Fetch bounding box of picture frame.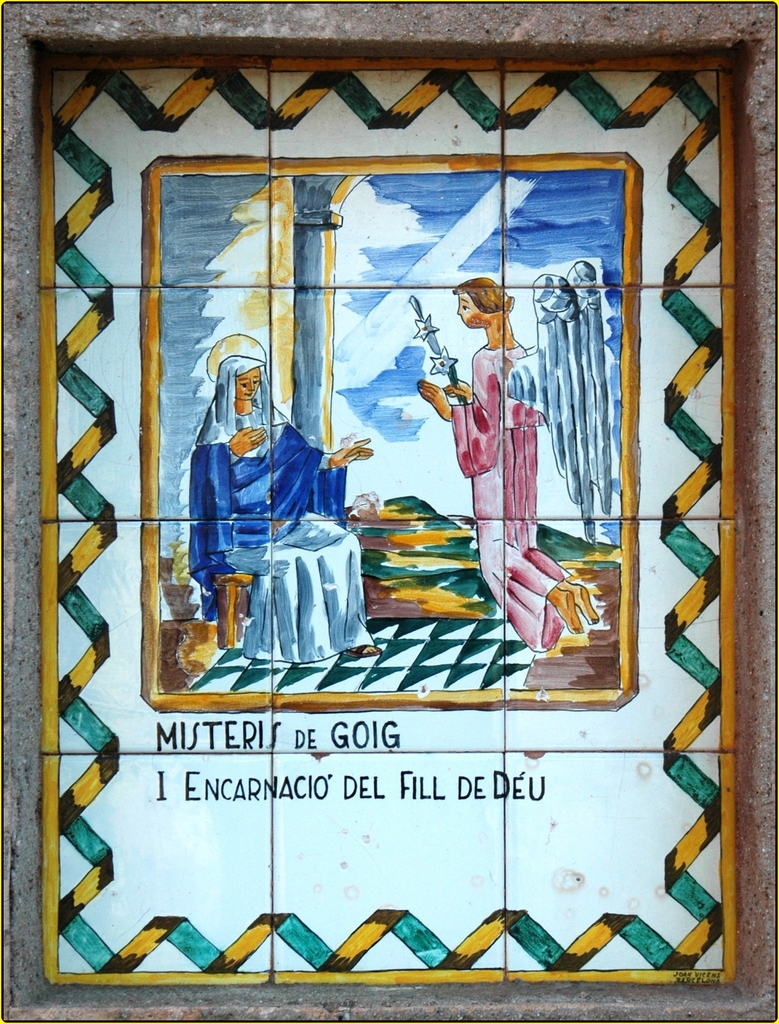
Bbox: bbox=[31, 49, 751, 1023].
